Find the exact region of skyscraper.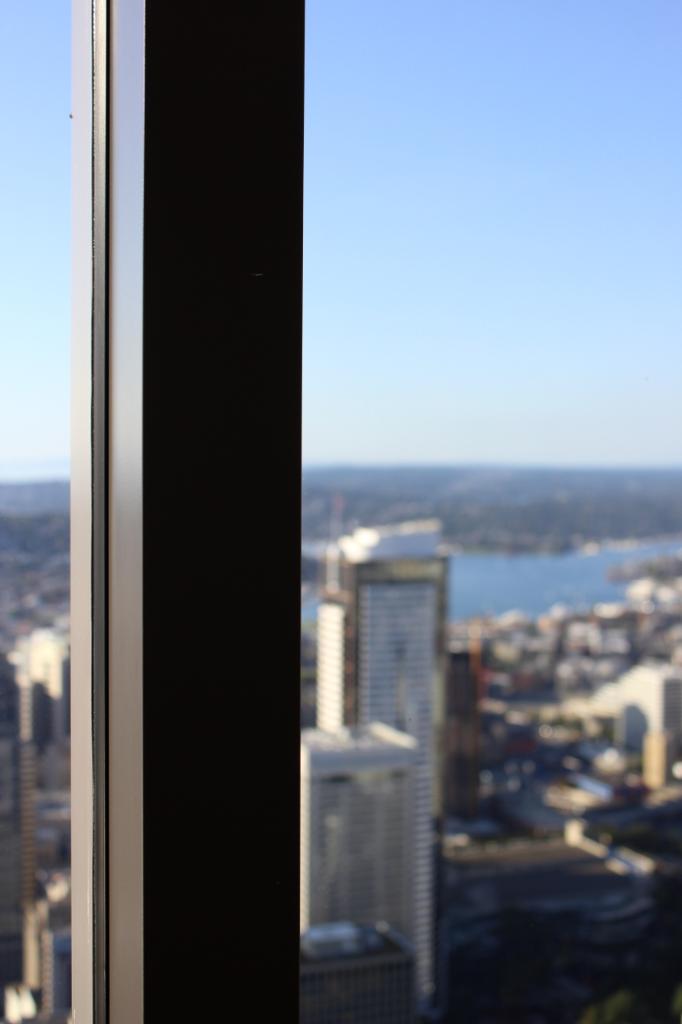
Exact region: [293, 713, 469, 1021].
